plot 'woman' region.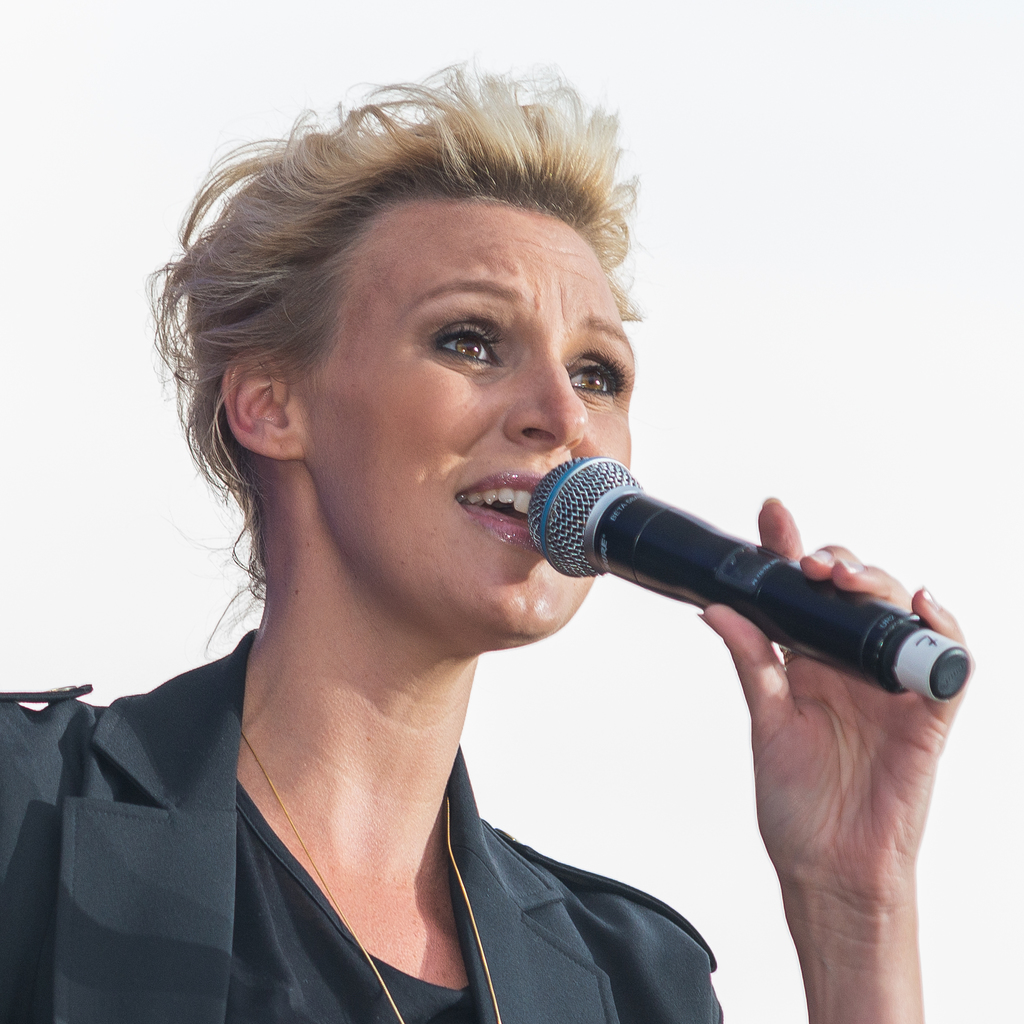
Plotted at select_region(33, 50, 904, 1023).
